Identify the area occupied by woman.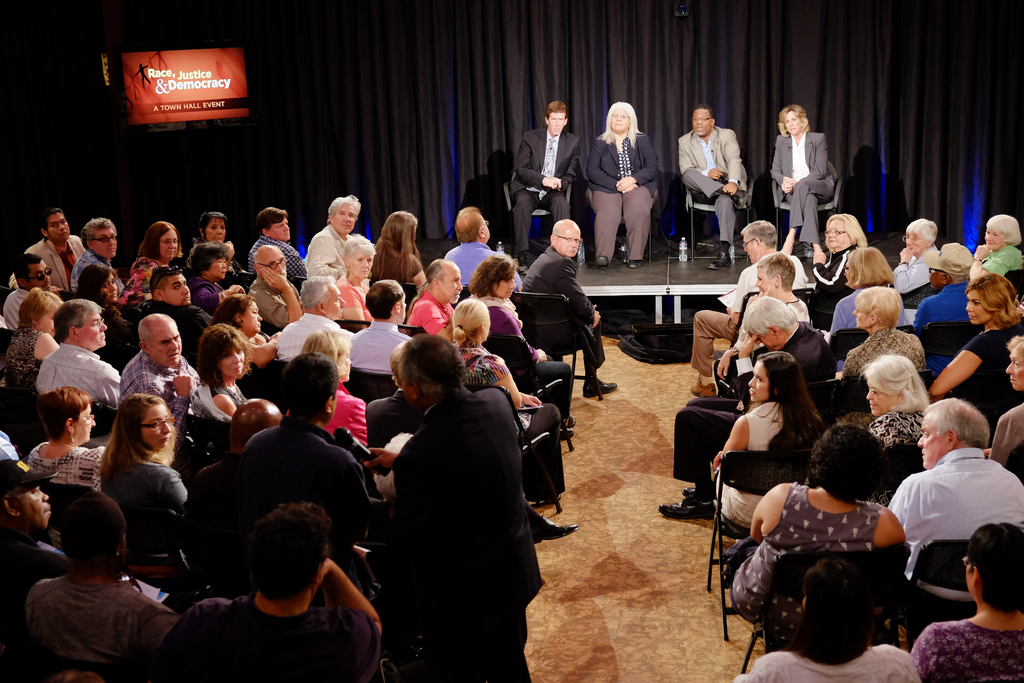
Area: <region>815, 243, 914, 362</region>.
